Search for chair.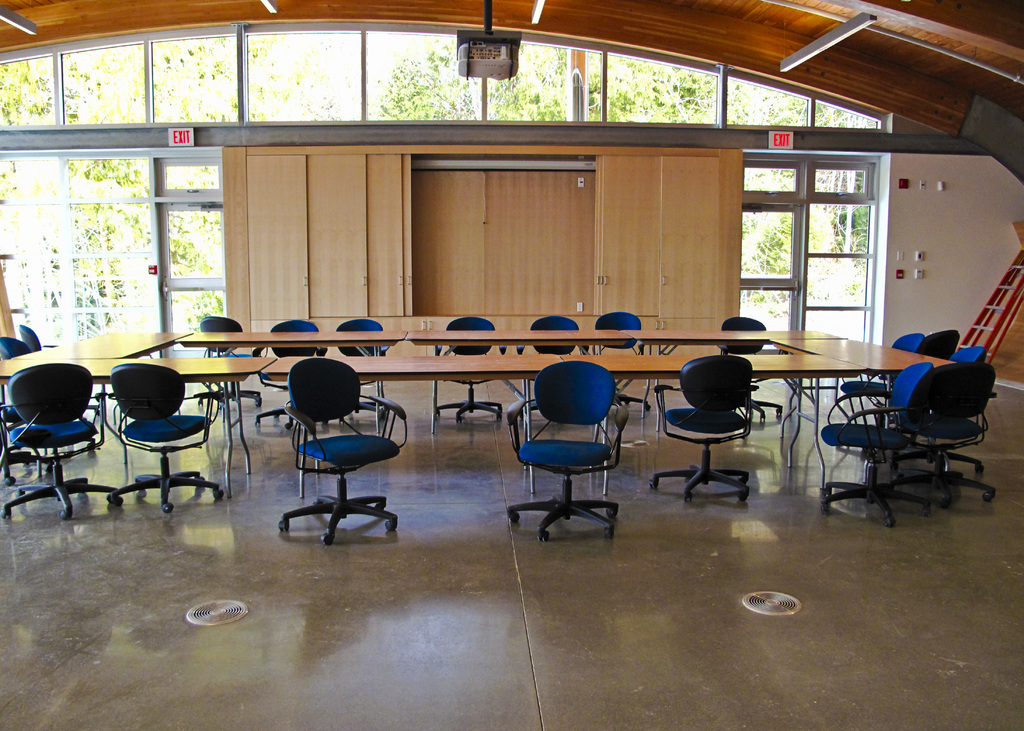
Found at 716/312/781/415.
